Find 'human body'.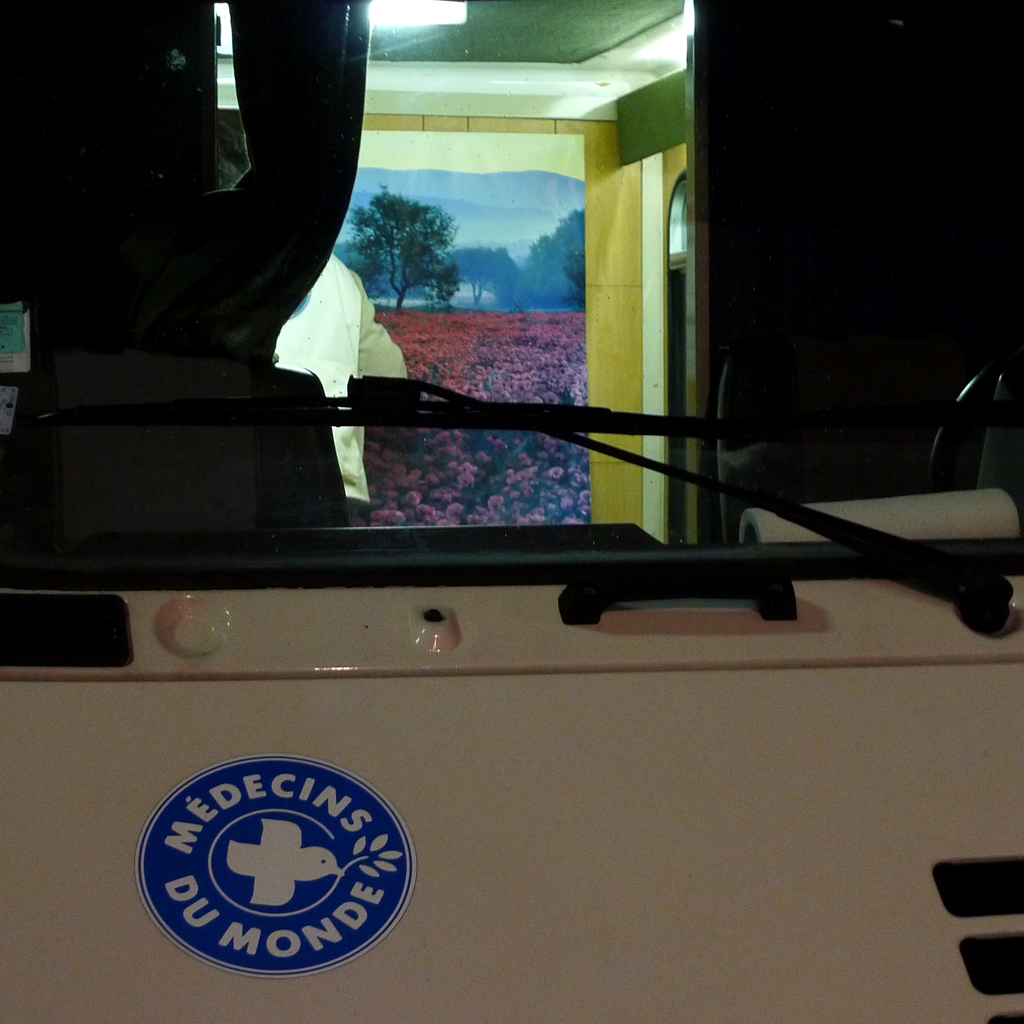
271, 247, 407, 531.
